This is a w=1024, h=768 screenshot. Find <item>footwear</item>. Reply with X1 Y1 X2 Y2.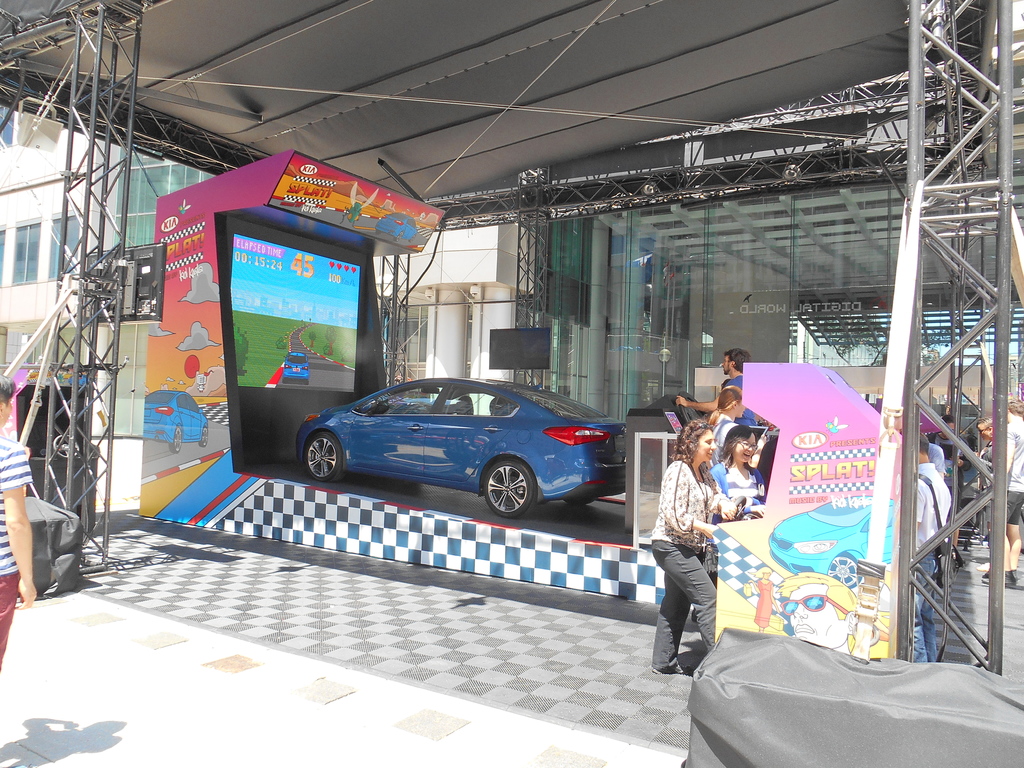
650 658 688 678.
